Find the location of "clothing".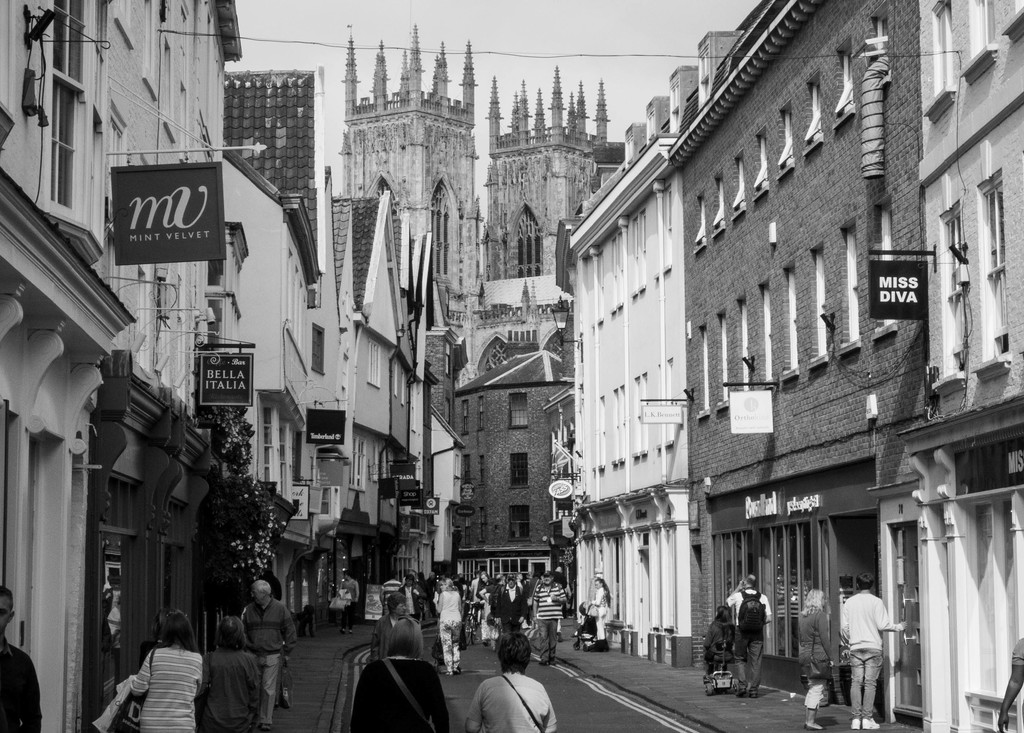
Location: box(836, 590, 893, 721).
